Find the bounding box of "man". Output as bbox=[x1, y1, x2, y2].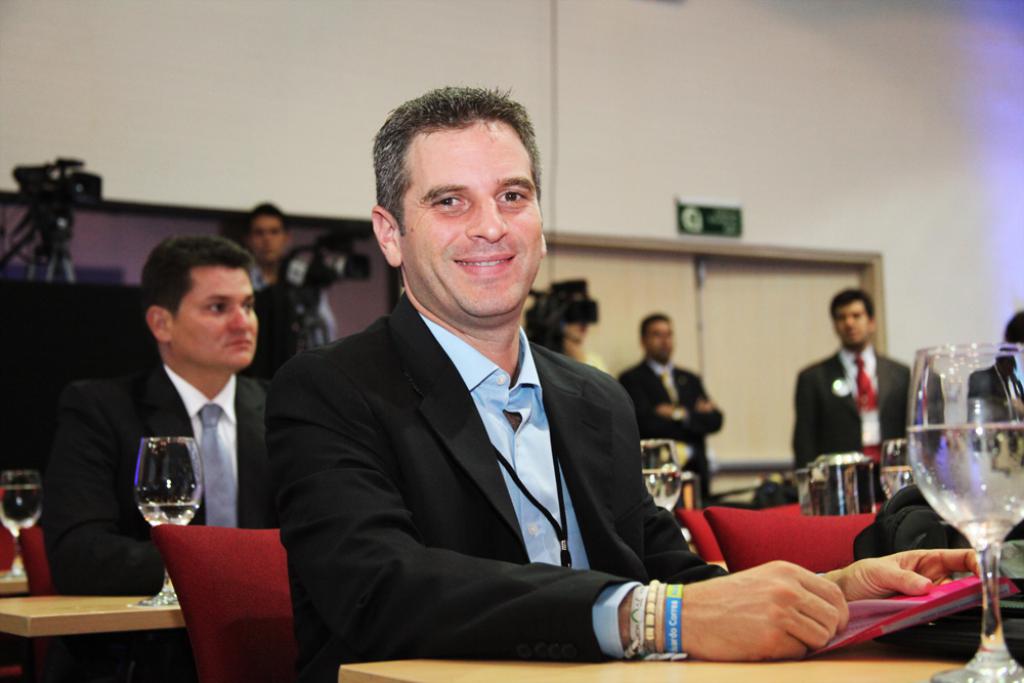
bbox=[34, 233, 284, 682].
